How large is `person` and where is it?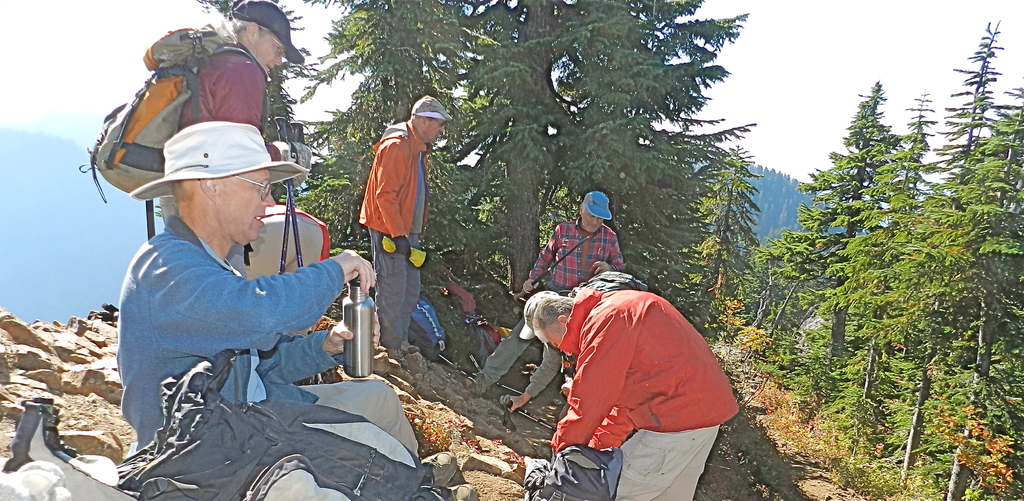
Bounding box: BBox(357, 97, 449, 363).
